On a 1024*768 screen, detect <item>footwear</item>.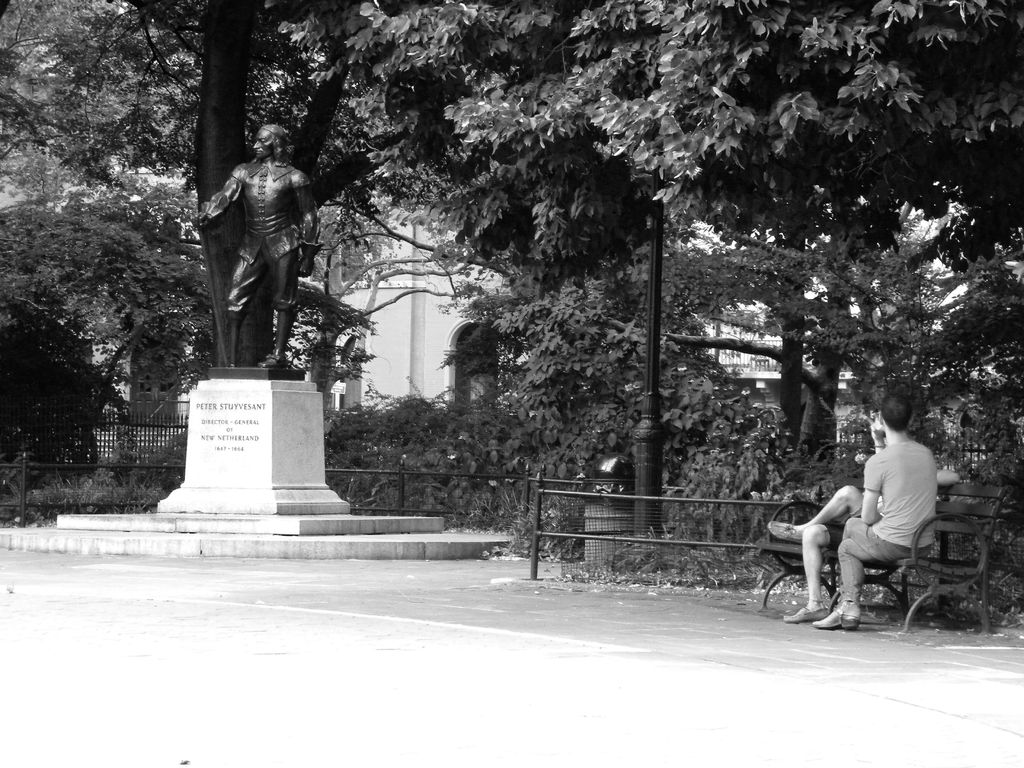
808 605 861 634.
